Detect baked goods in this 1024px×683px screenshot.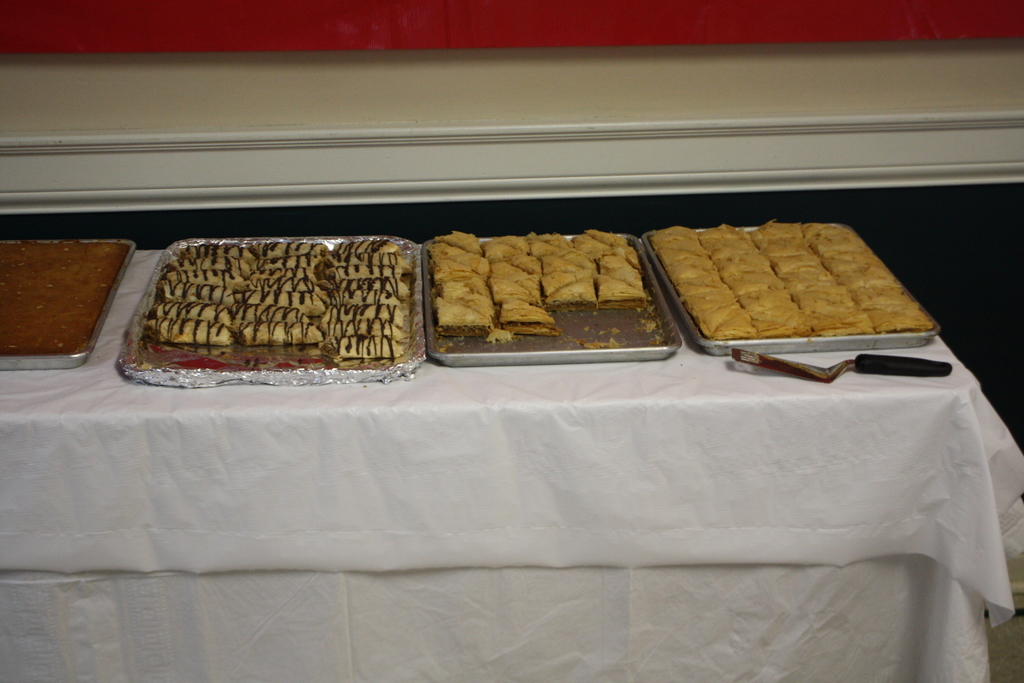
Detection: (0, 239, 127, 357).
